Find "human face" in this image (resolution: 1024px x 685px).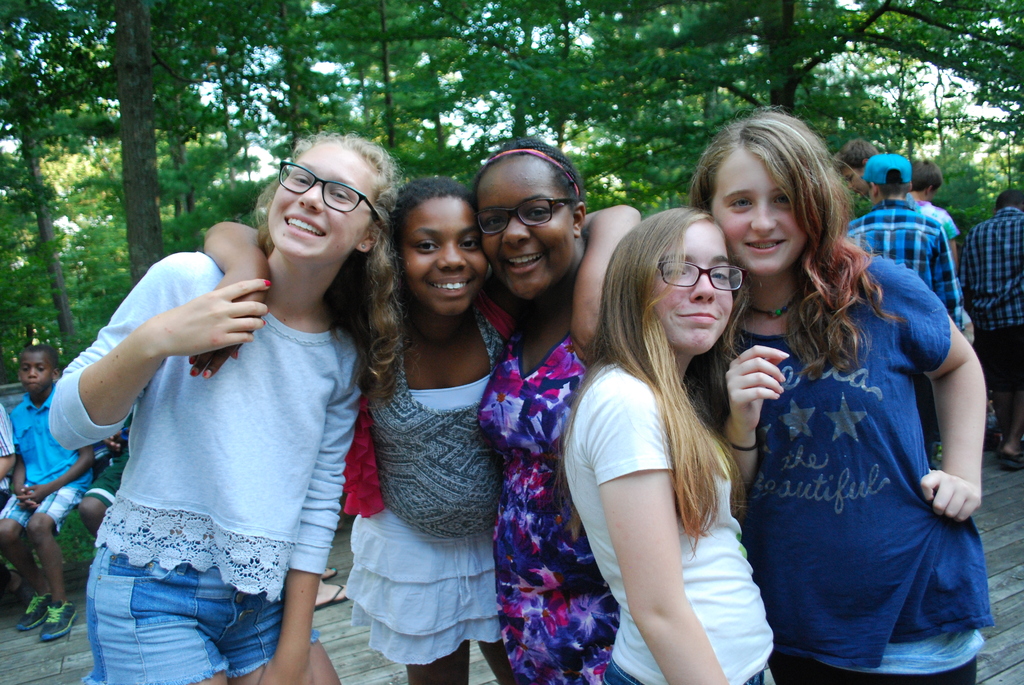
{"left": 844, "top": 165, "right": 867, "bottom": 195}.
